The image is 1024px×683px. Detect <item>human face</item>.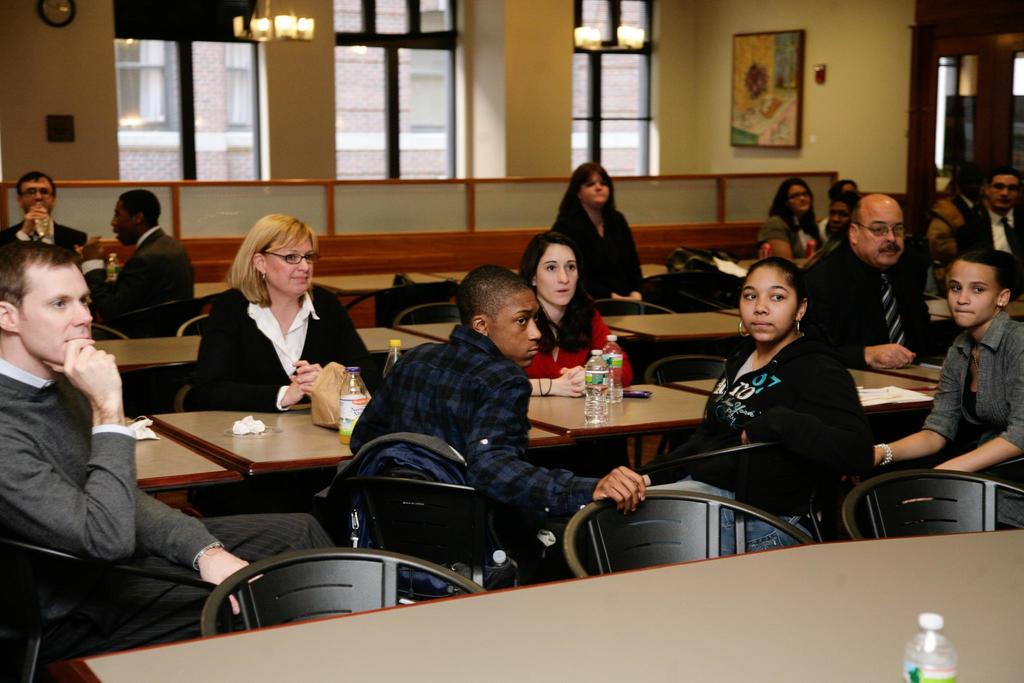
Detection: [540, 243, 579, 306].
